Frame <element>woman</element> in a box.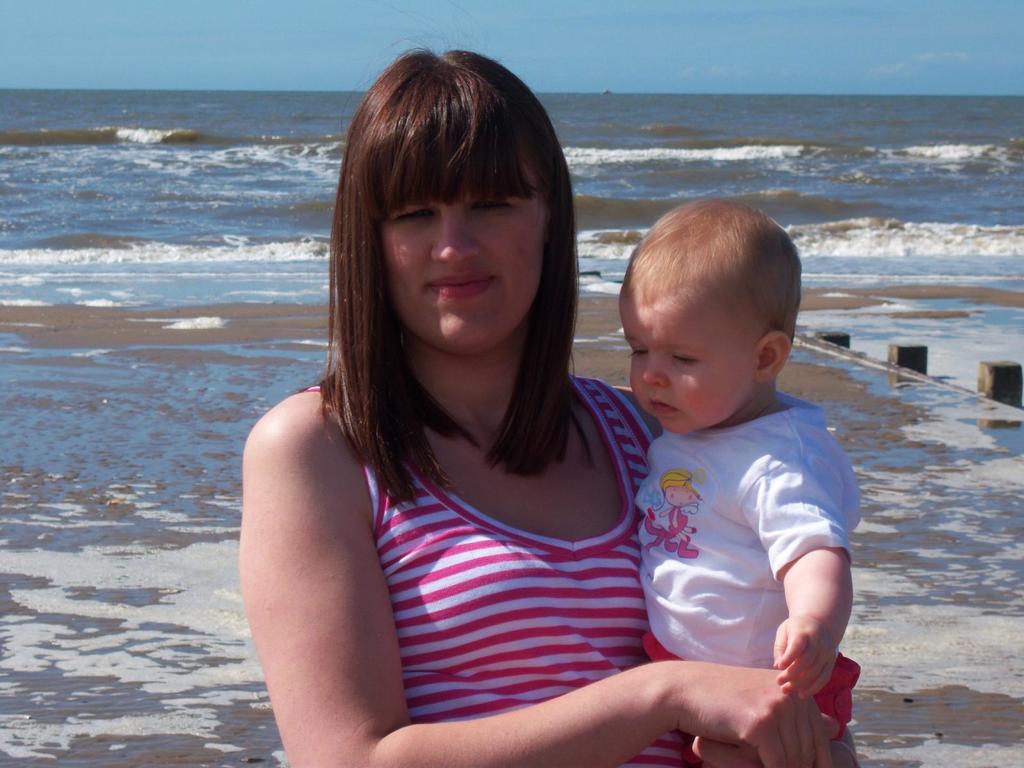
239/104/711/752.
